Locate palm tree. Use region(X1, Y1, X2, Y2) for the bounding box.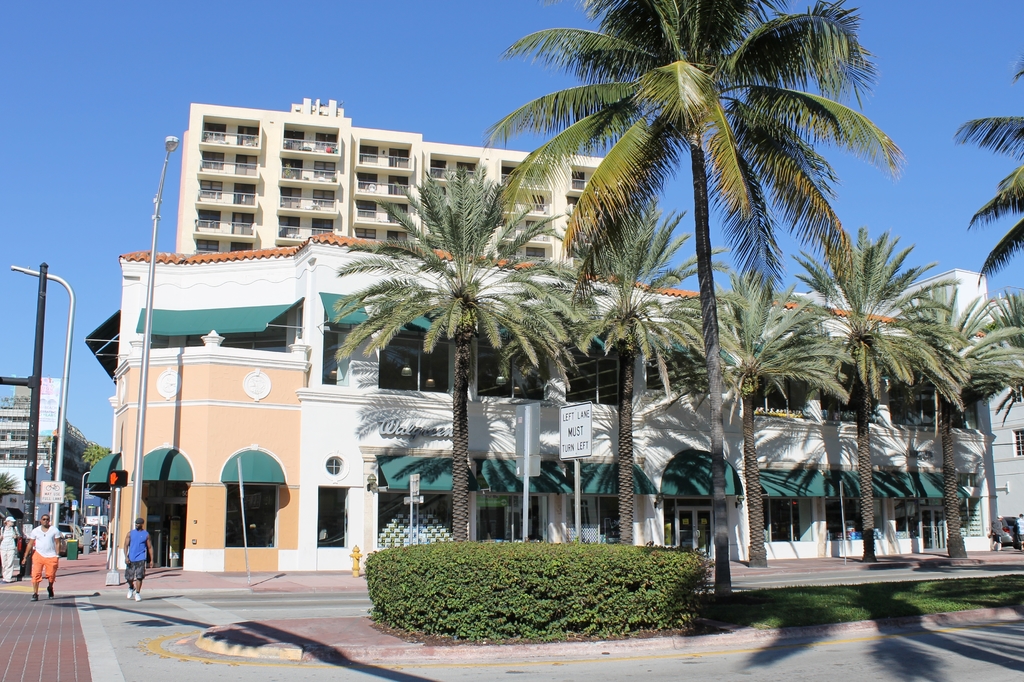
region(700, 279, 836, 610).
